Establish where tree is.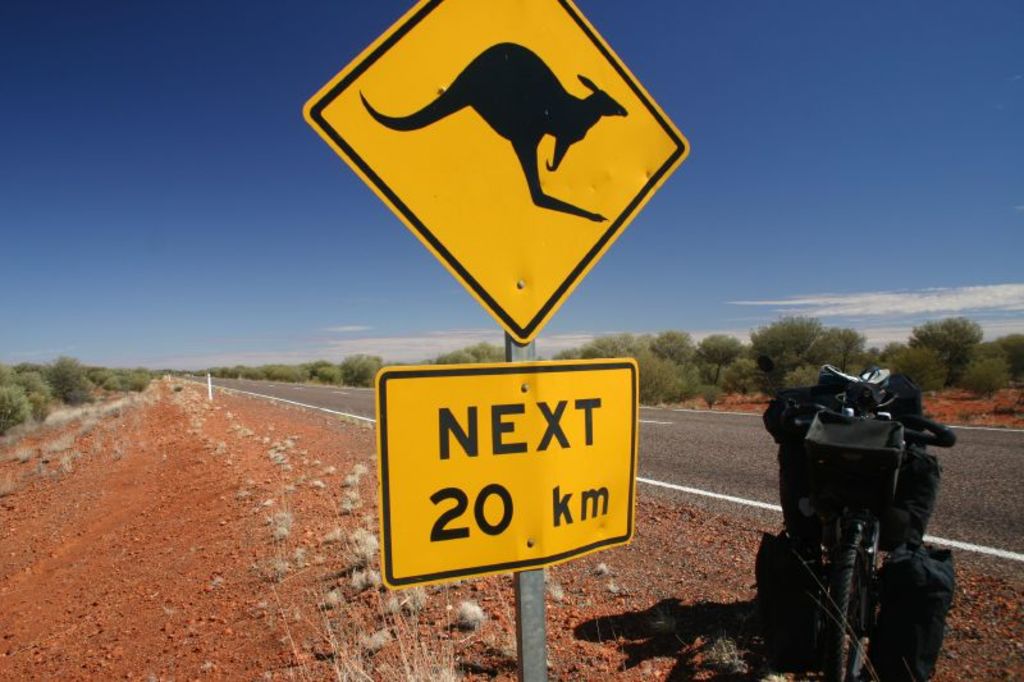
Established at l=872, t=340, r=941, b=399.
